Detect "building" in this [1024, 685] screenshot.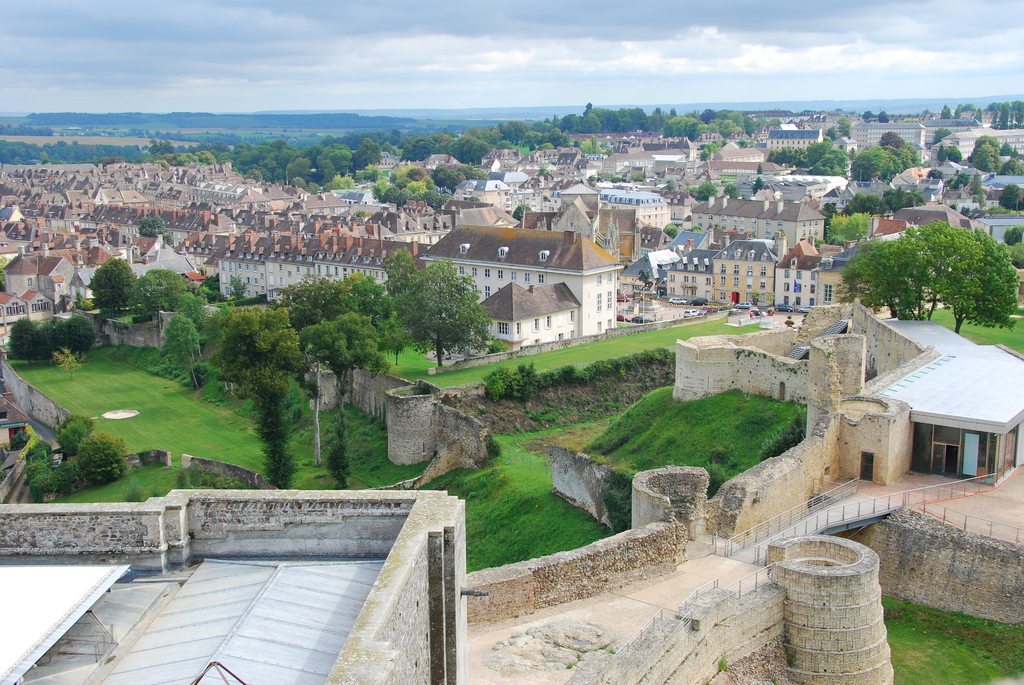
Detection: <box>0,488,468,684</box>.
